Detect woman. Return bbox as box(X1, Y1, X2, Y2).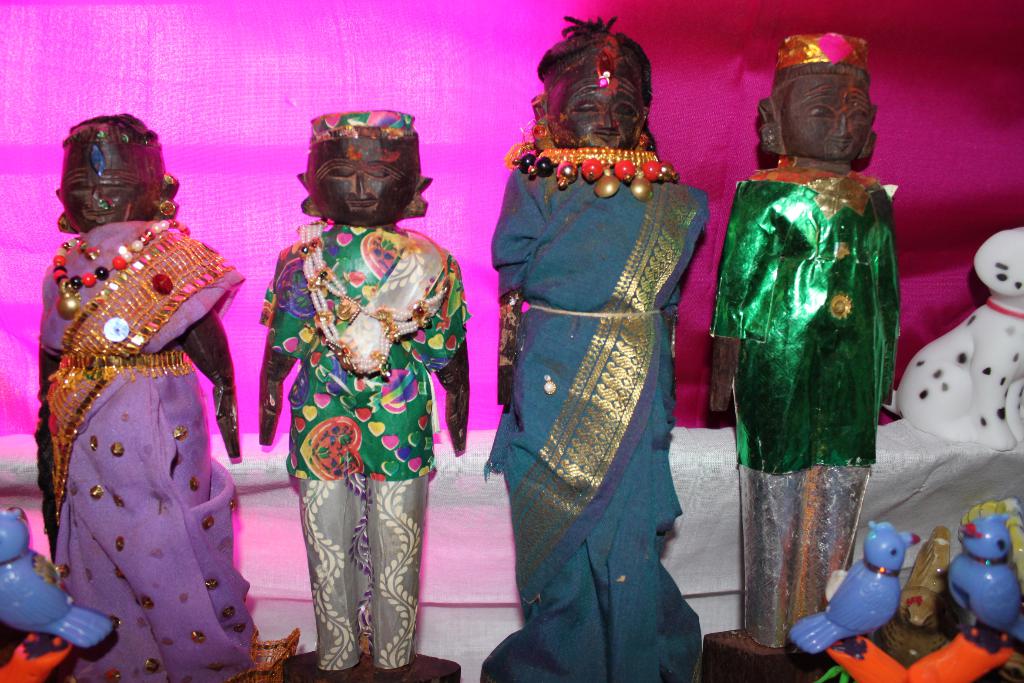
box(490, 8, 708, 682).
